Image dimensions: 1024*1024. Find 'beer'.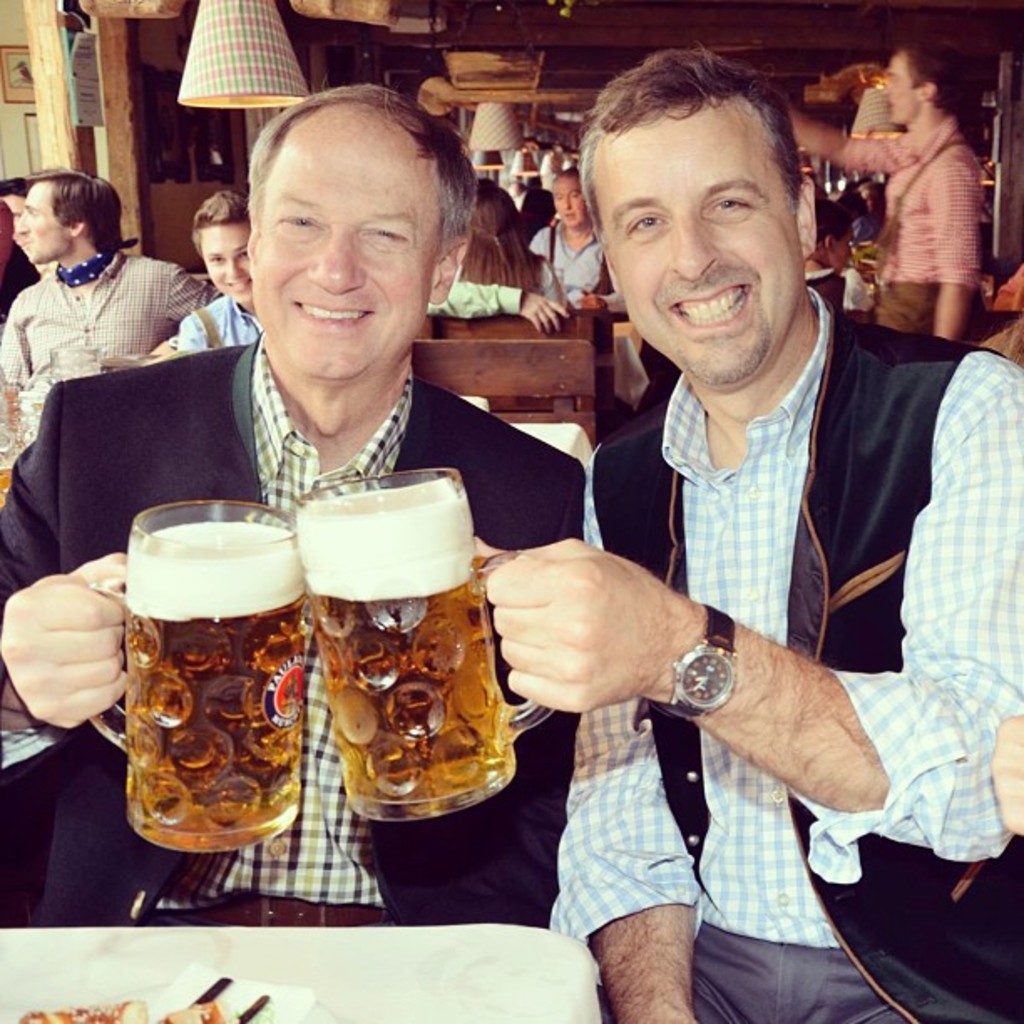
301 490 512 805.
